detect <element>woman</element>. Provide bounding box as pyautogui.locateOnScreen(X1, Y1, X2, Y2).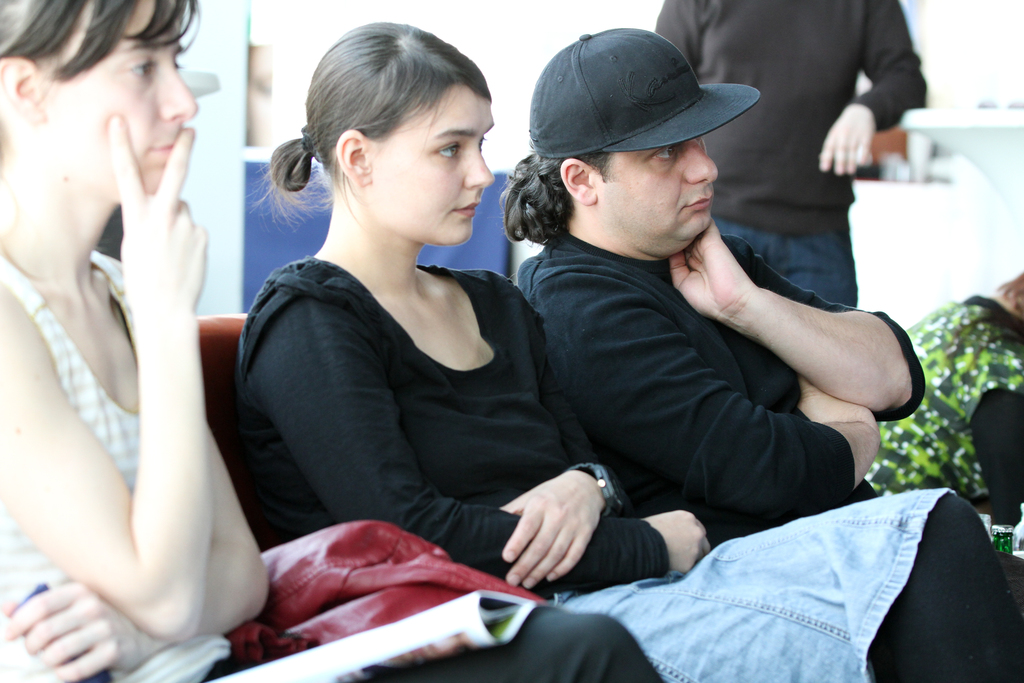
pyautogui.locateOnScreen(33, 0, 250, 682).
